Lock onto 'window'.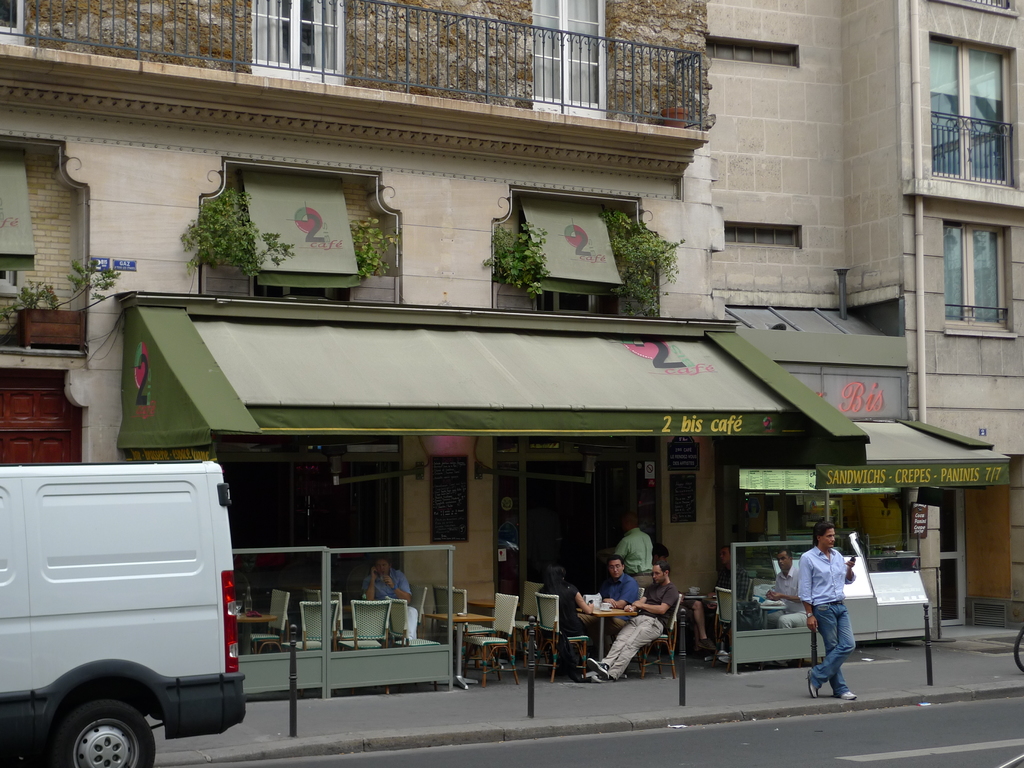
Locked: [left=941, top=194, right=1006, bottom=318].
